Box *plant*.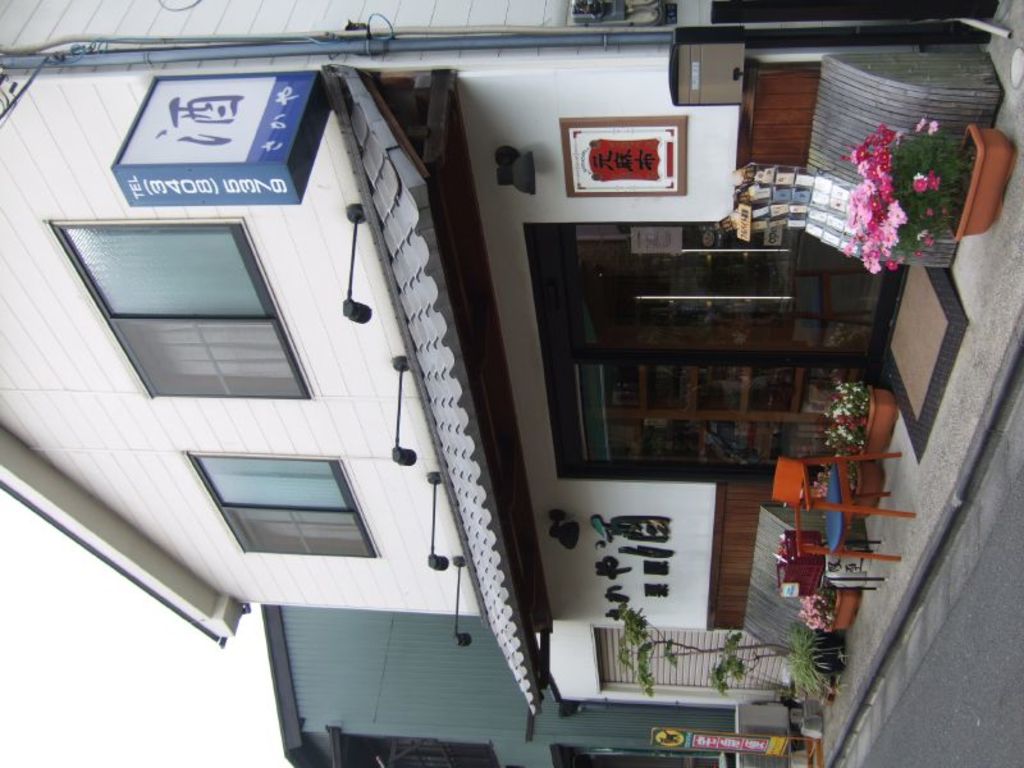
pyautogui.locateOnScreen(826, 375, 873, 456).
